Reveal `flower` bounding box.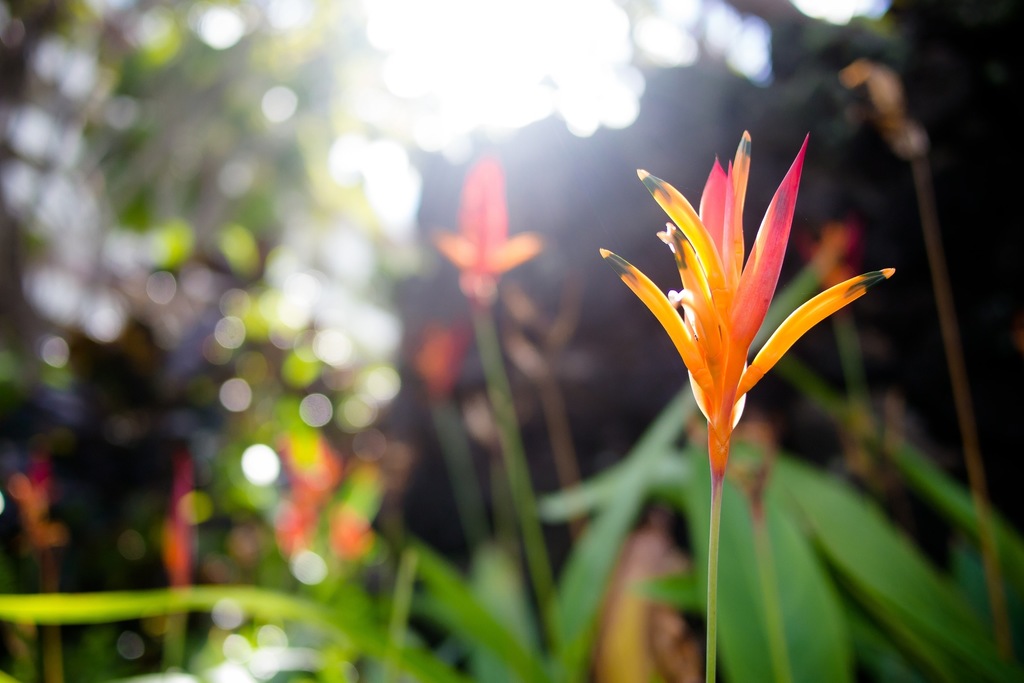
Revealed: <region>406, 315, 473, 393</region>.
